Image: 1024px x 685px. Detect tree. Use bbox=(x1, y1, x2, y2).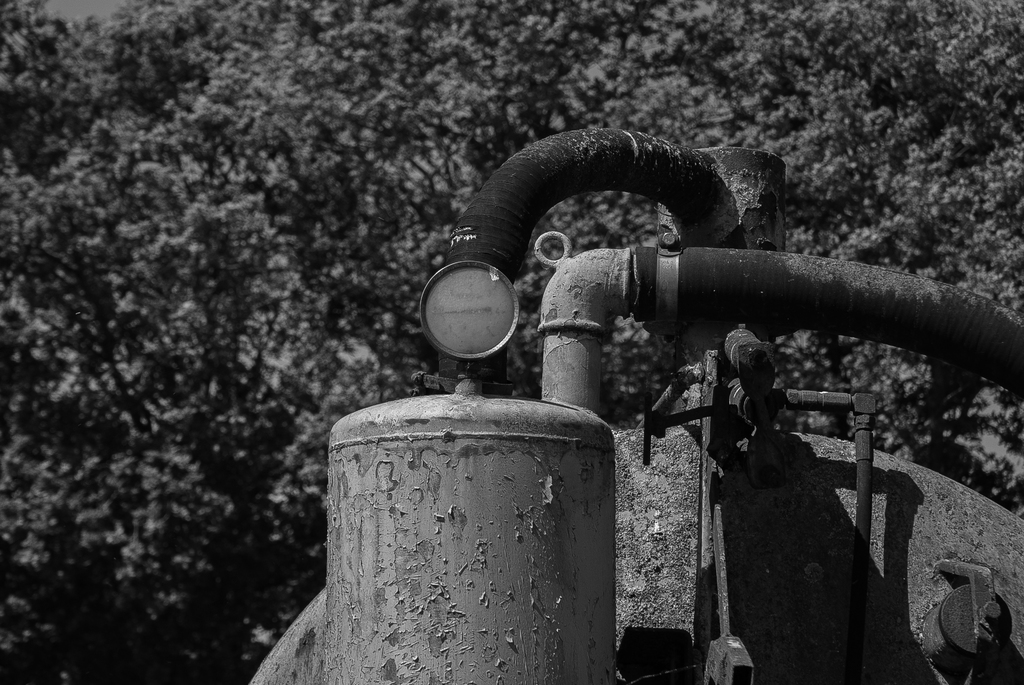
bbox=(0, 0, 1023, 684).
